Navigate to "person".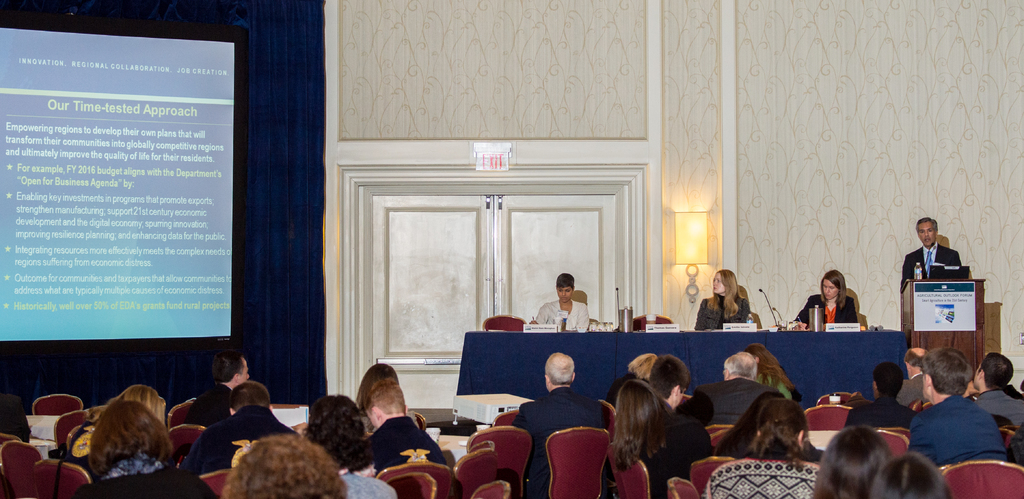
Navigation target: (179, 374, 294, 473).
